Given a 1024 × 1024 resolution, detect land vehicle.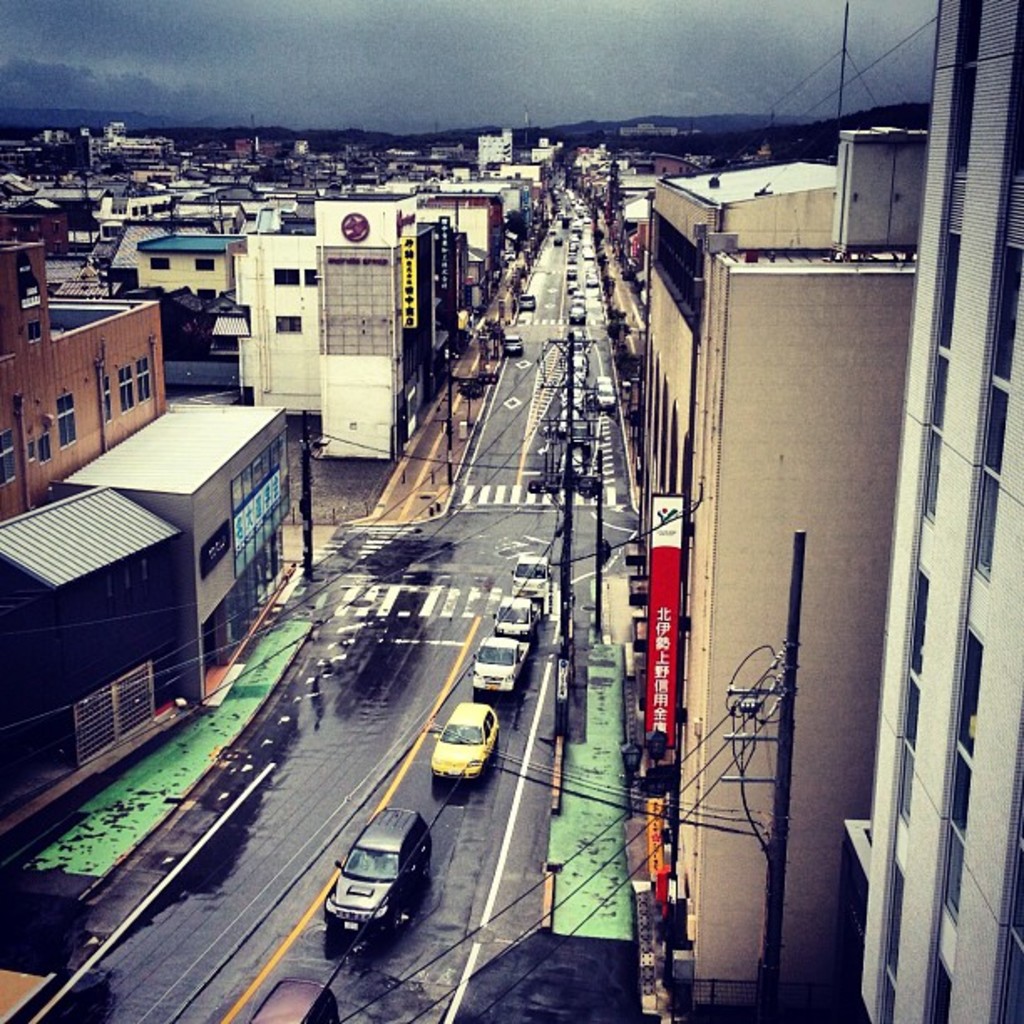
box(505, 592, 532, 636).
